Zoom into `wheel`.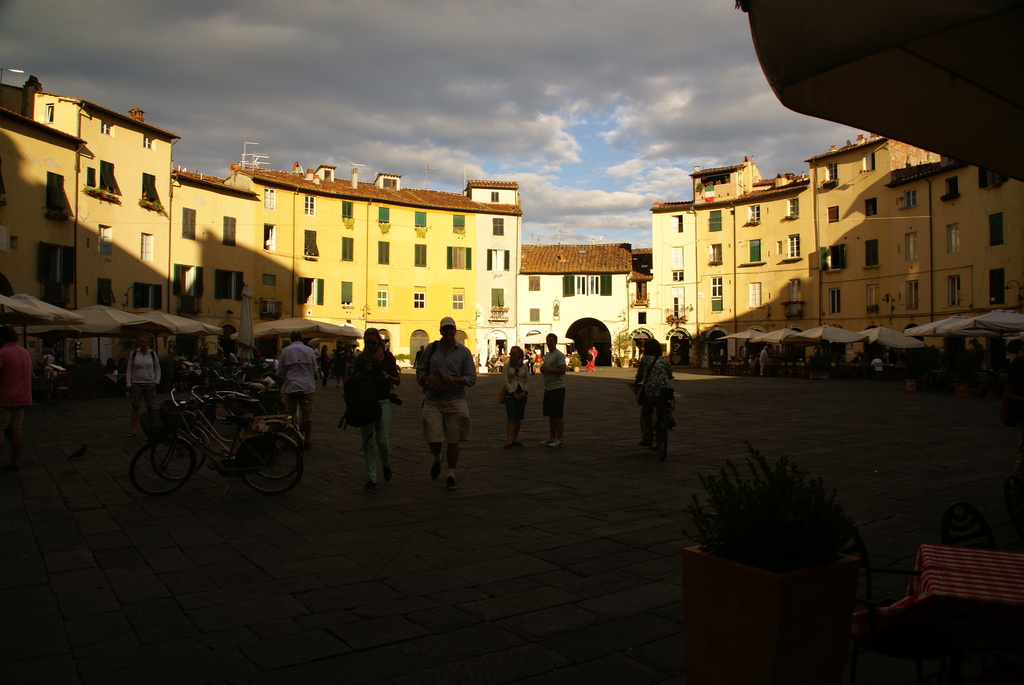
Zoom target: x1=129 y1=437 x2=202 y2=497.
